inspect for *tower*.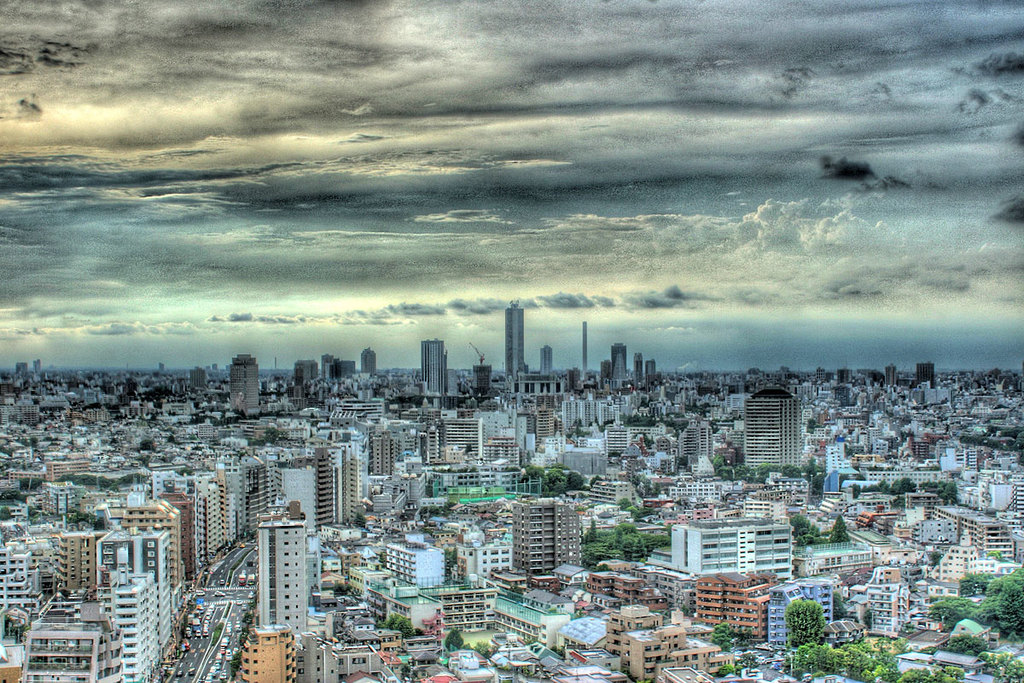
Inspection: BBox(157, 482, 207, 581).
